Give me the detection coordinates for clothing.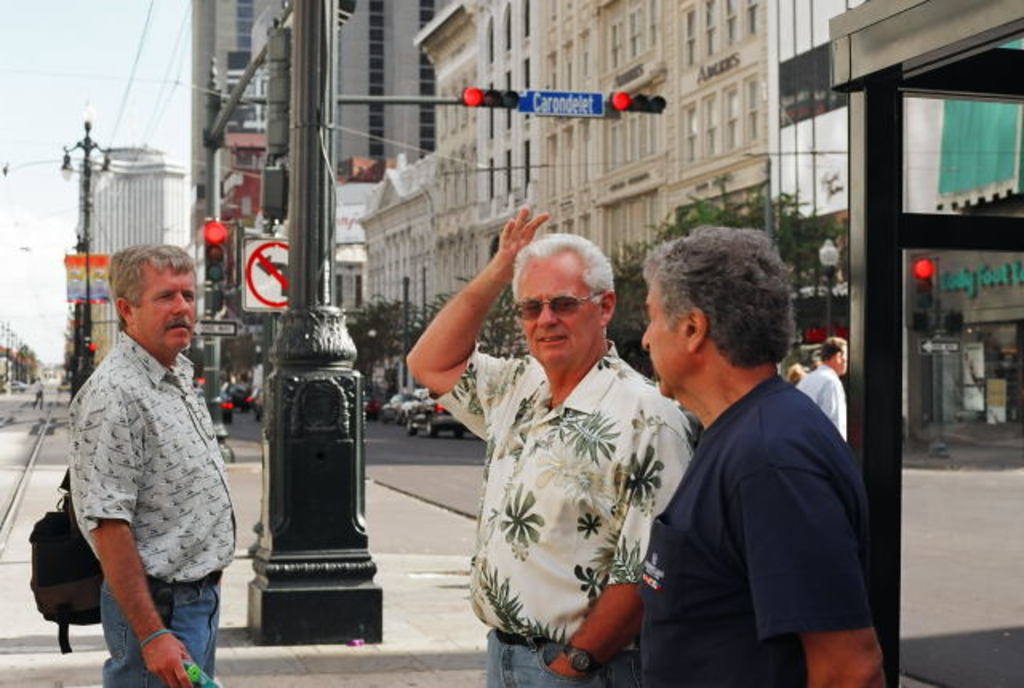
BBox(454, 307, 674, 678).
